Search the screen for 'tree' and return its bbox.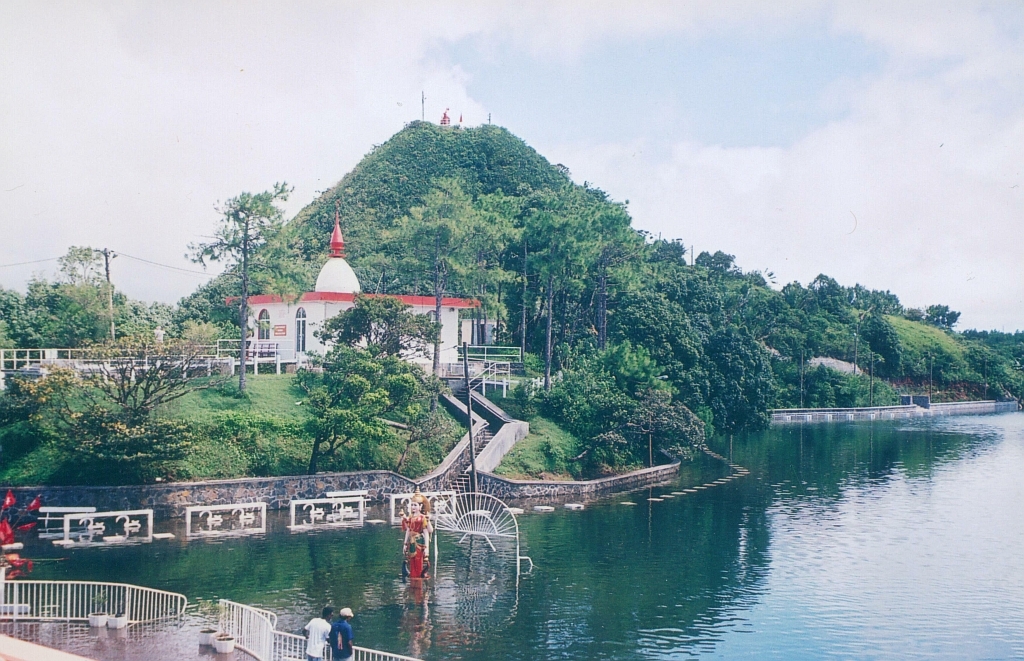
Found: select_region(186, 175, 309, 390).
